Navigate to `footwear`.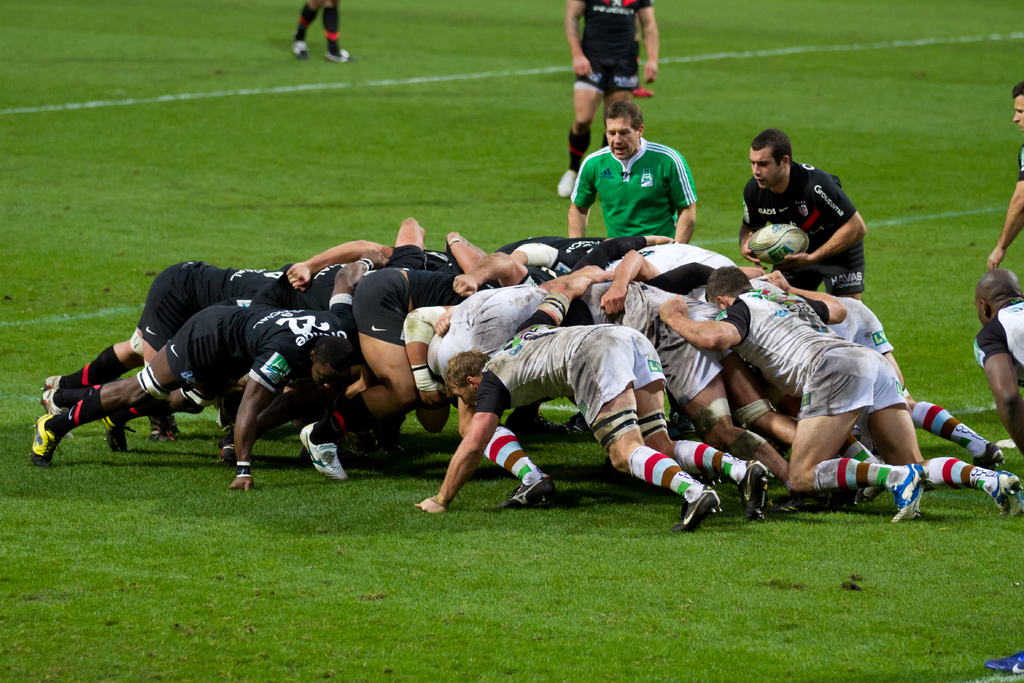
Navigation target: bbox(851, 475, 895, 501).
